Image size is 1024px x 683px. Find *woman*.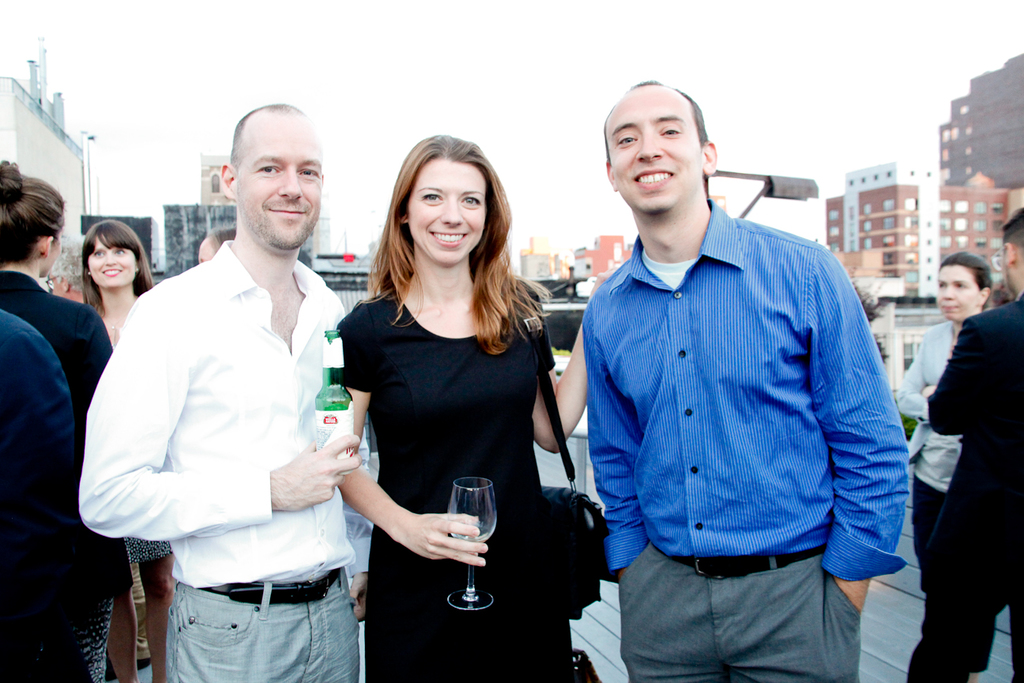
bbox(324, 126, 593, 682).
